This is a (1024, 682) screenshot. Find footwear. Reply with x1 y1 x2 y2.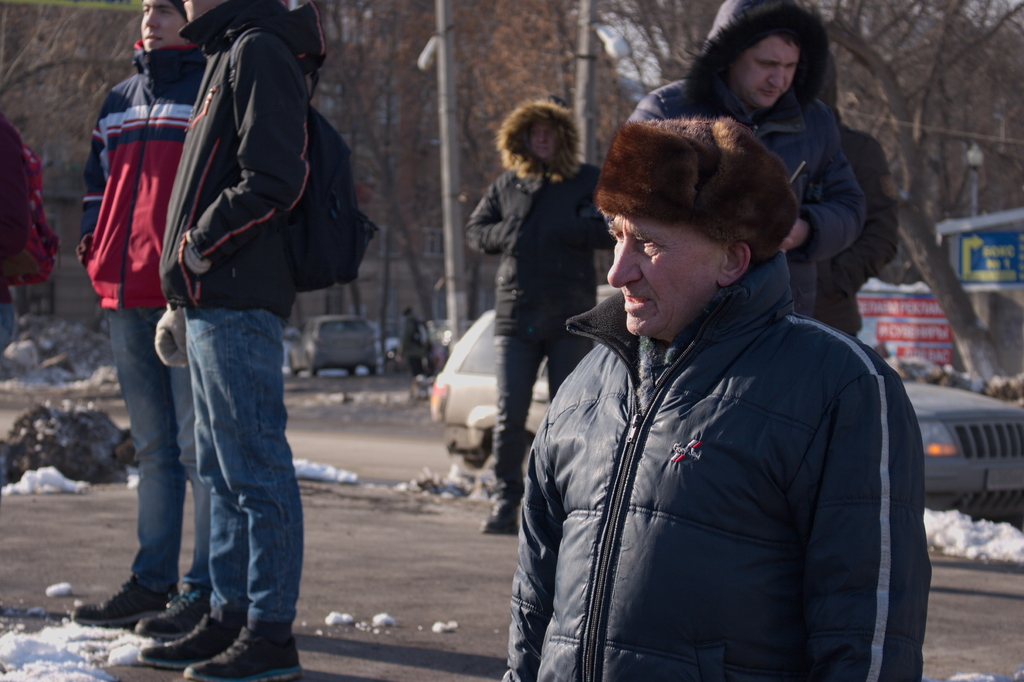
138 604 238 676.
